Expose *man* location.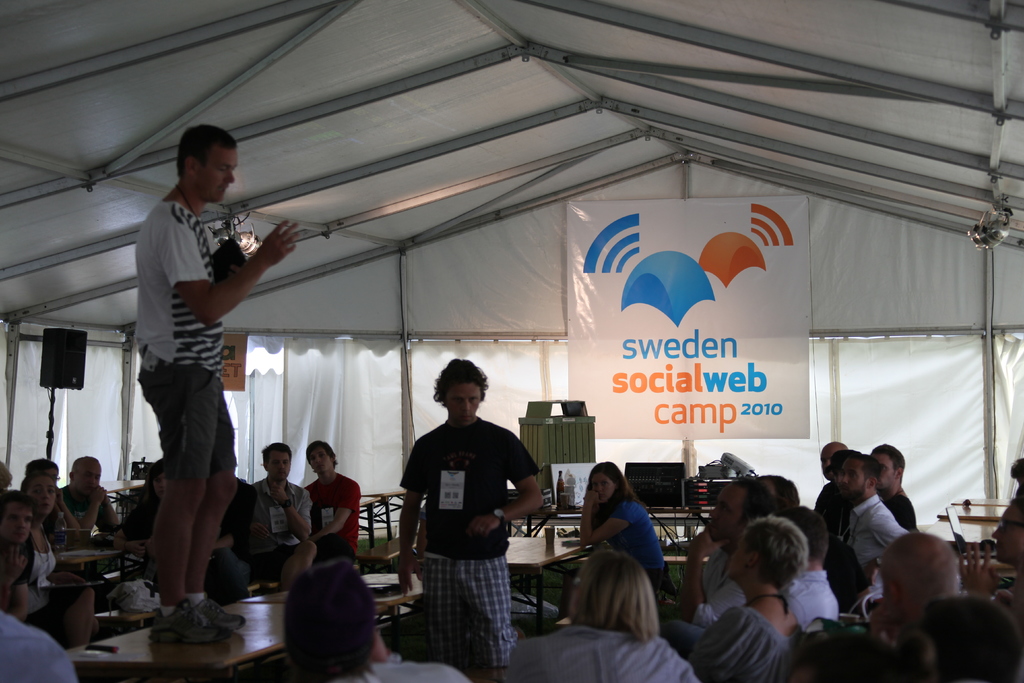
Exposed at Rect(856, 531, 957, 643).
